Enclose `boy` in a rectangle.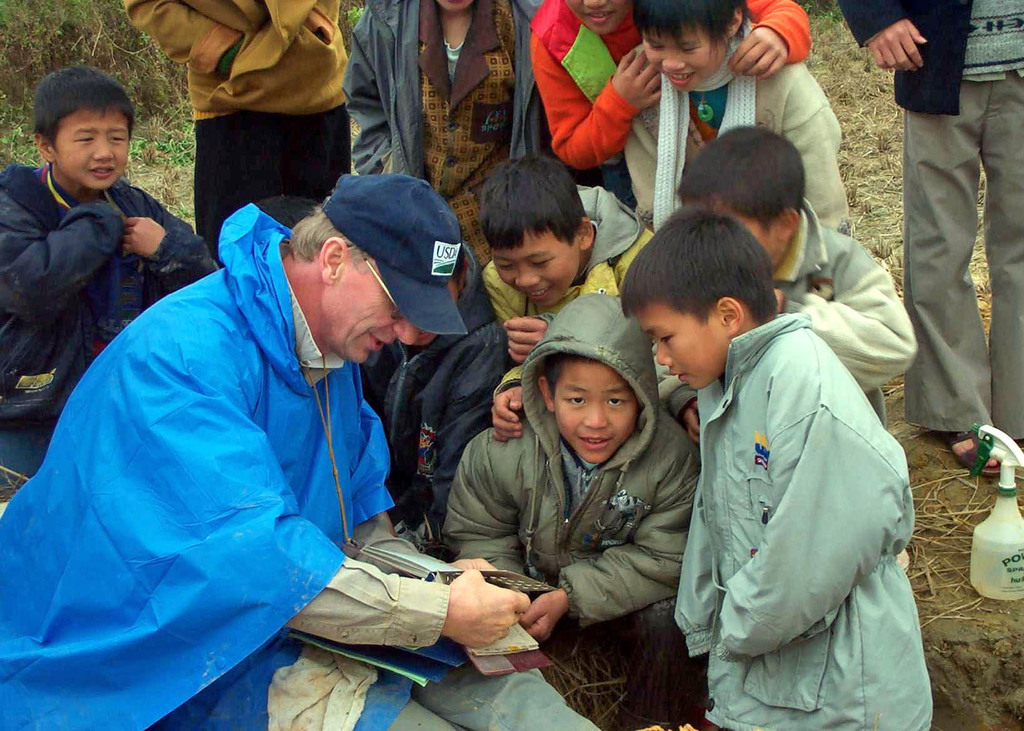
bbox=[527, 0, 813, 198].
